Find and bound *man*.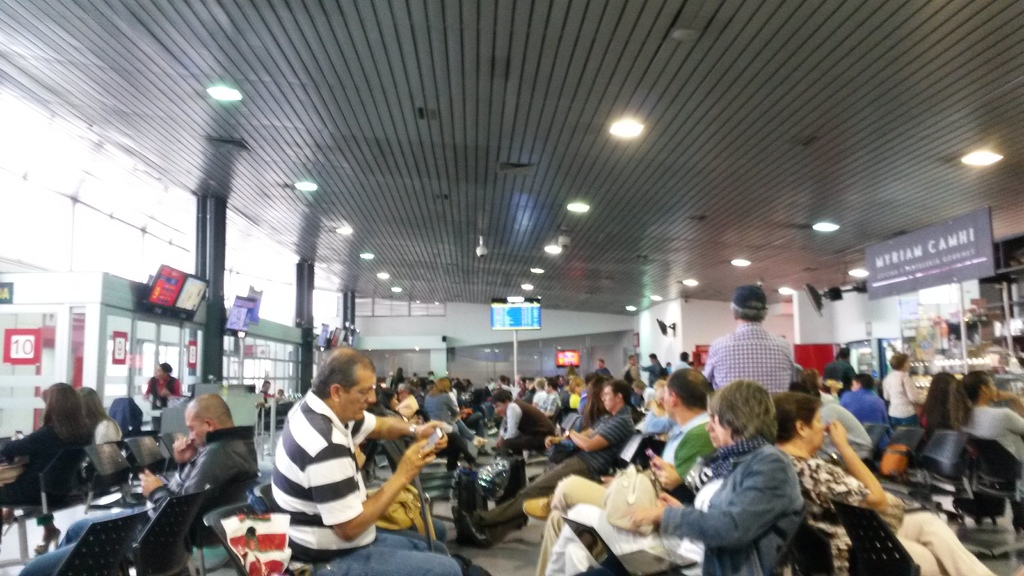
Bound: 703, 282, 794, 393.
